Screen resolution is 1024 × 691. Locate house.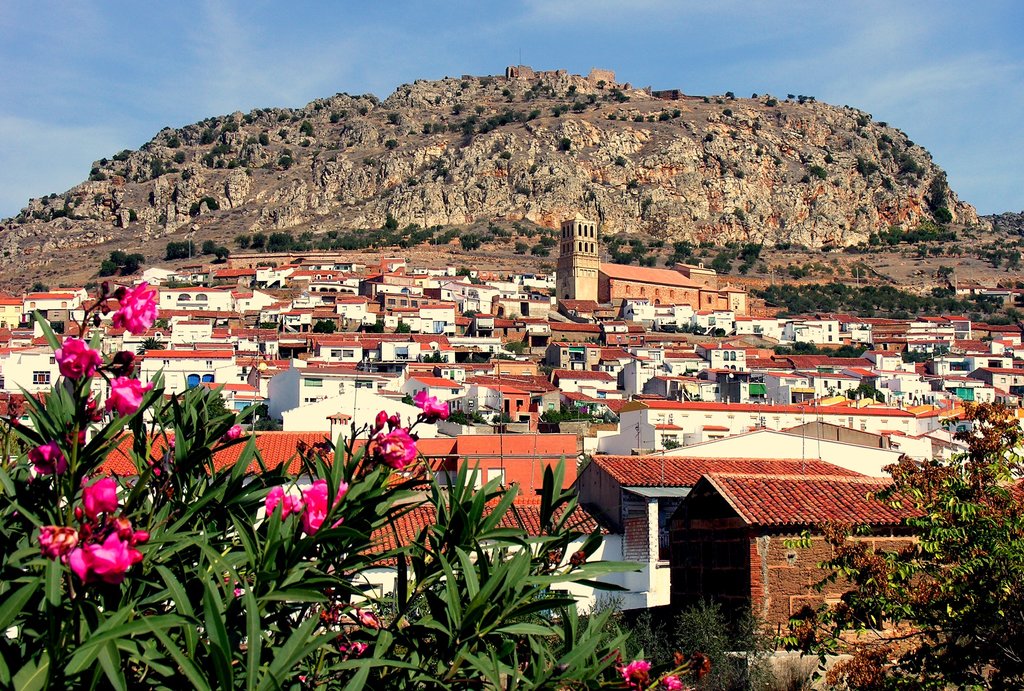
box=[148, 287, 238, 312].
